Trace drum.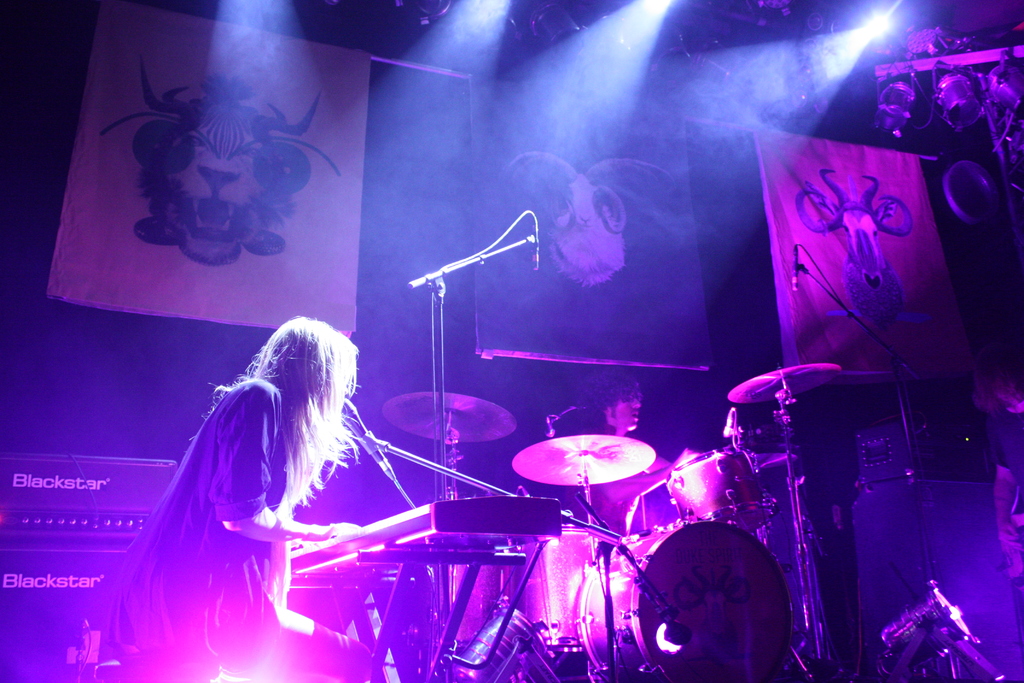
Traced to (427, 566, 504, 650).
